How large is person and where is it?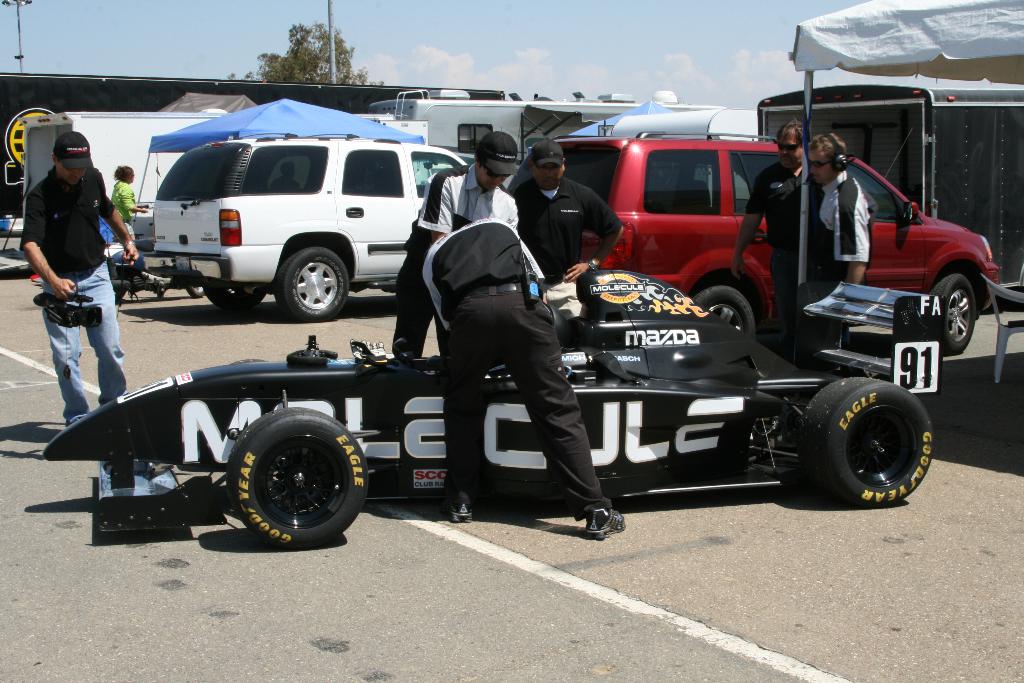
Bounding box: [left=513, top=135, right=628, bottom=294].
